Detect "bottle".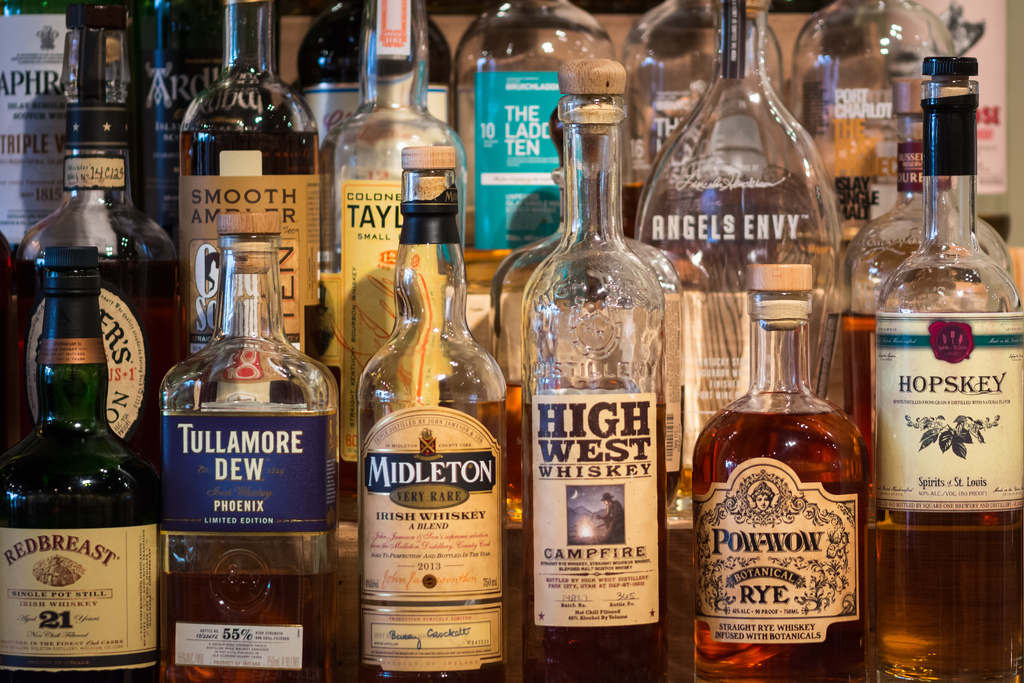
Detected at {"left": 132, "top": 0, "right": 229, "bottom": 249}.
